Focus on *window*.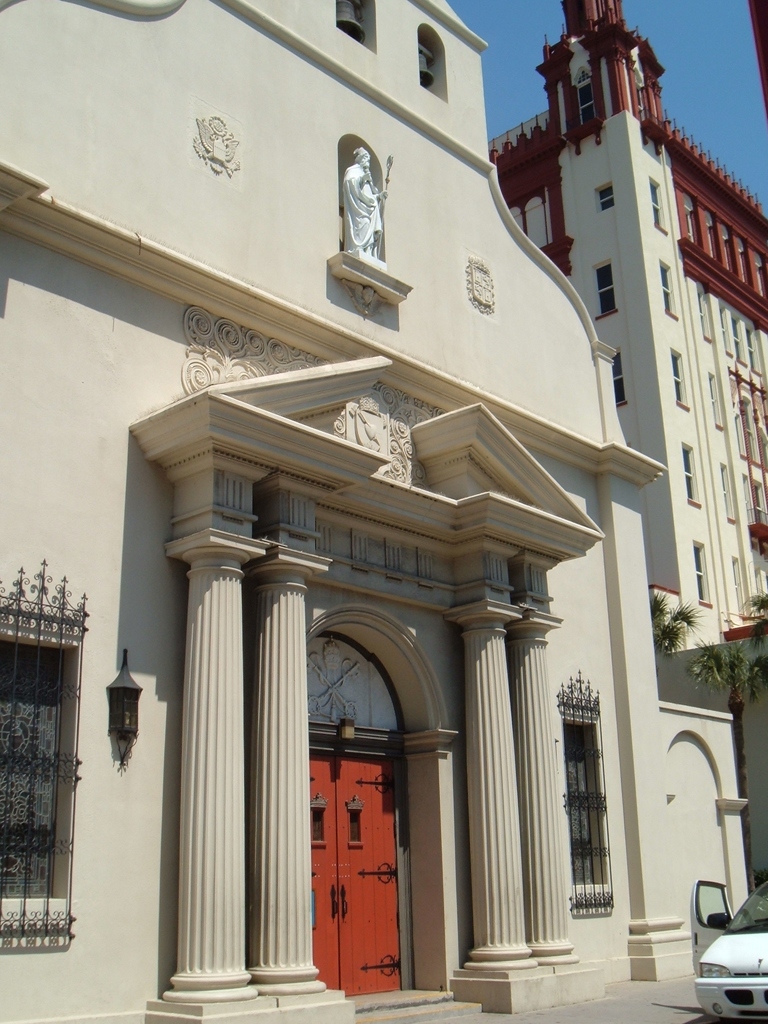
Focused at 689/445/697/504.
